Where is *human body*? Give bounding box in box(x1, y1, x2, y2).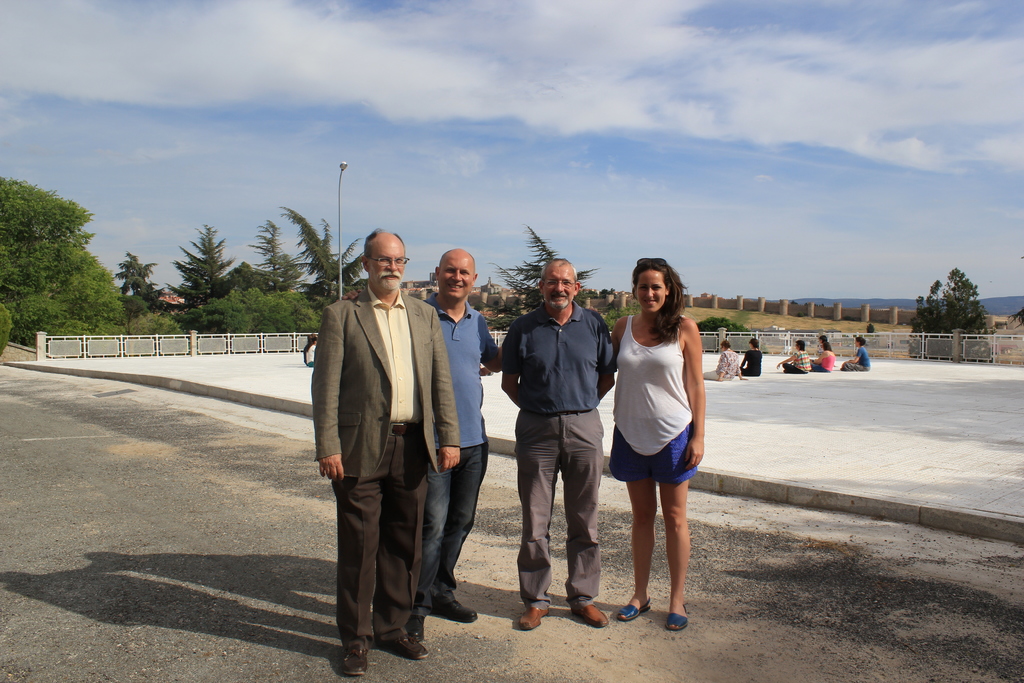
box(615, 256, 719, 645).
